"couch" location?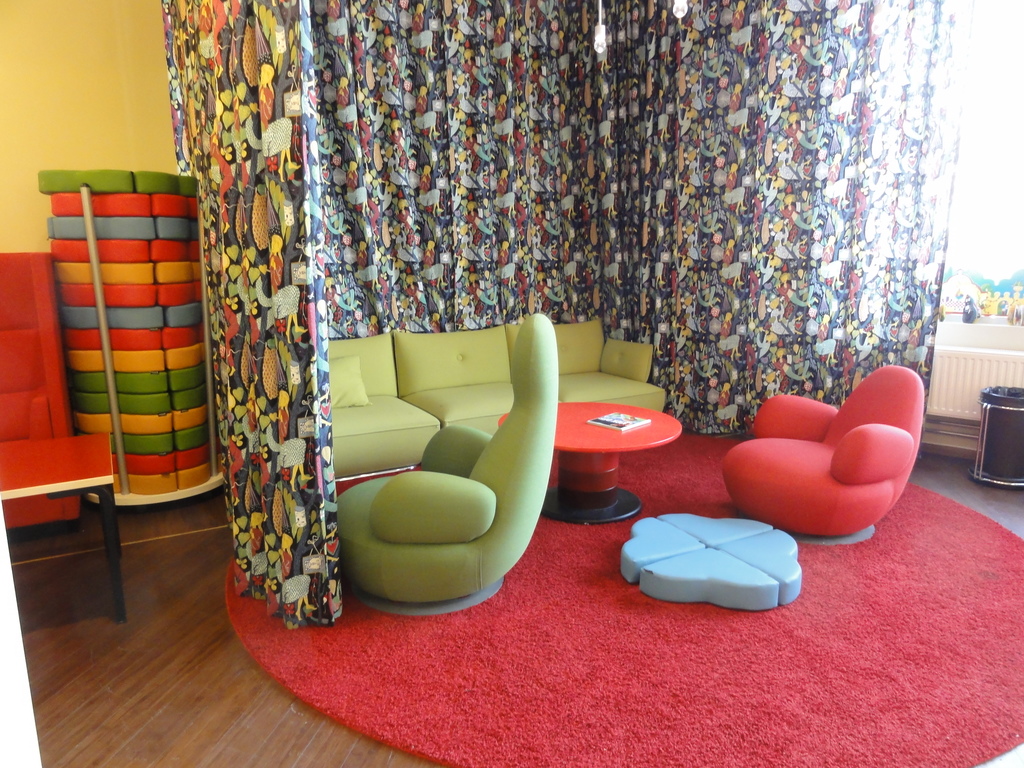
bbox(714, 370, 925, 540)
